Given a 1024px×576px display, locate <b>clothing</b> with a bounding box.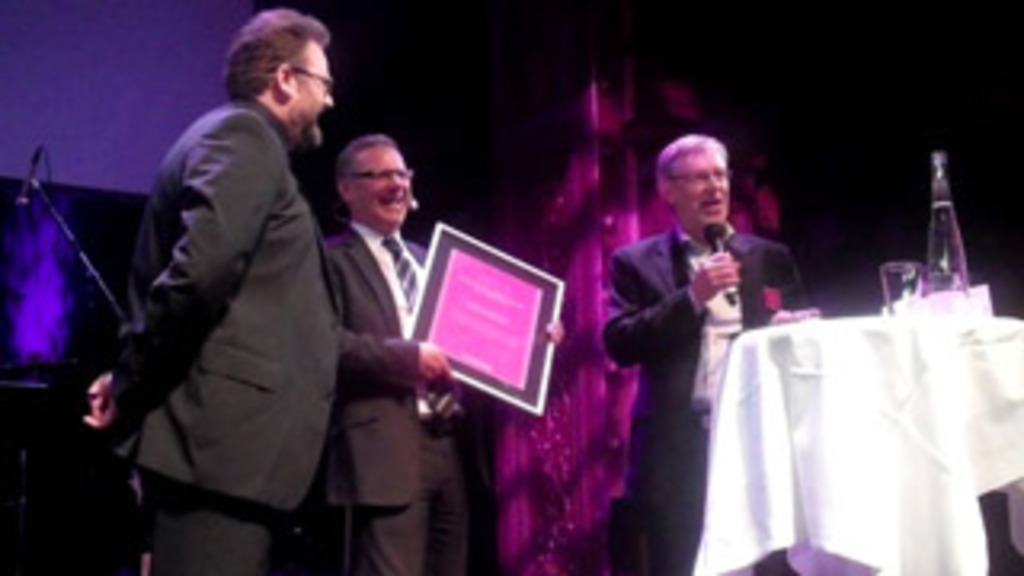
Located: 320, 240, 477, 573.
